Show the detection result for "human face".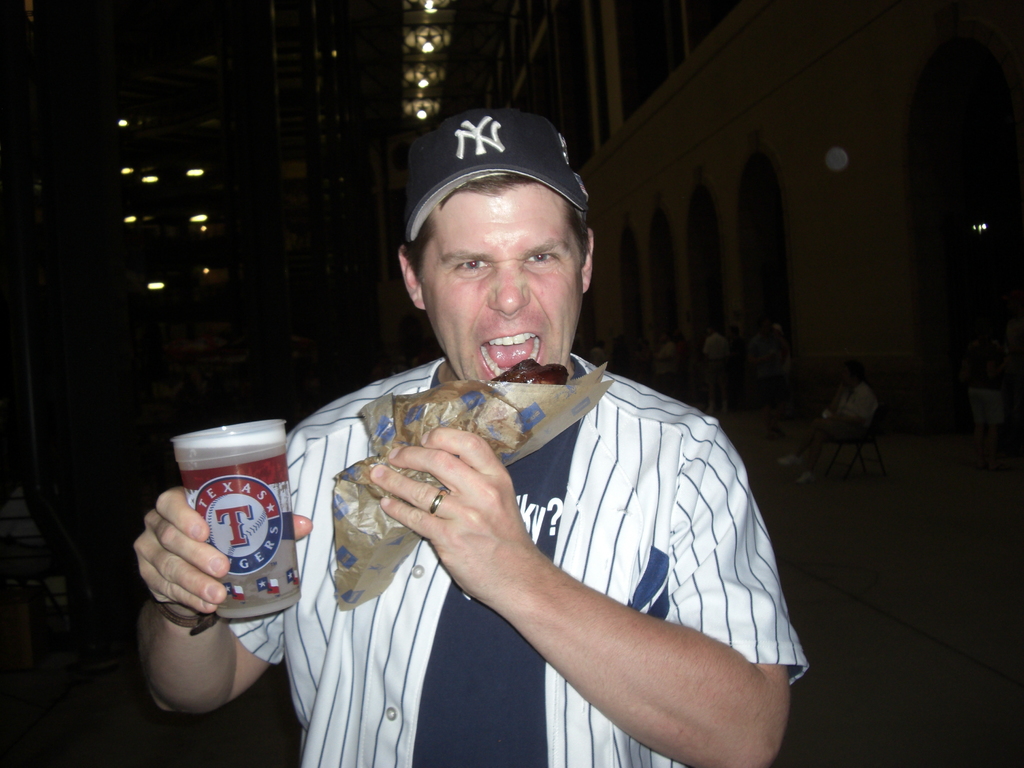
box=[421, 193, 575, 394].
